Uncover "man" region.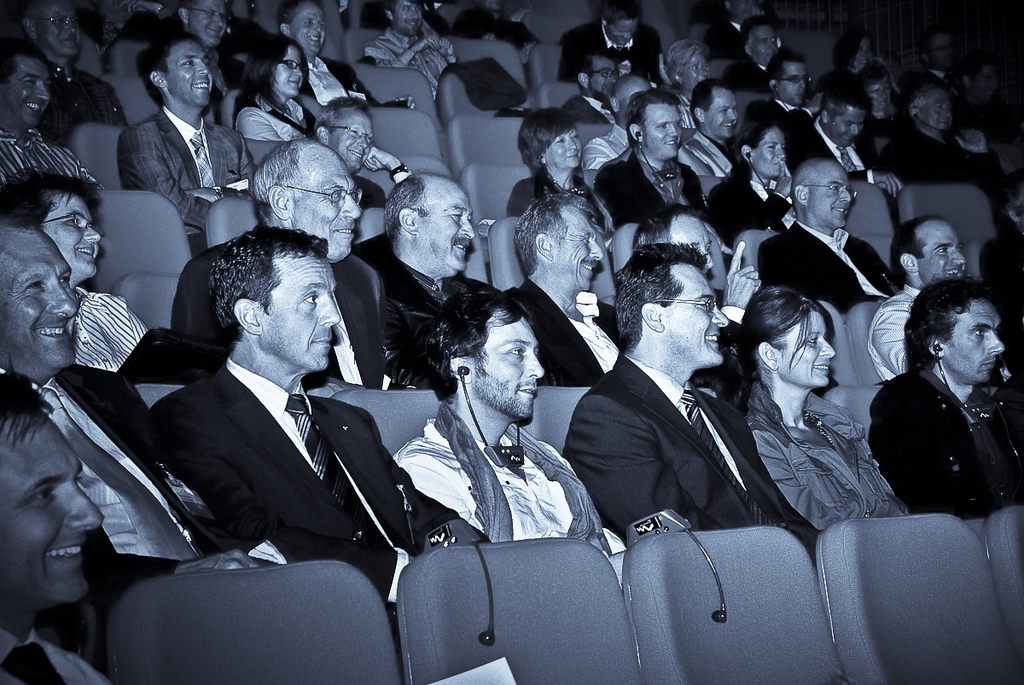
Uncovered: locate(317, 96, 418, 200).
